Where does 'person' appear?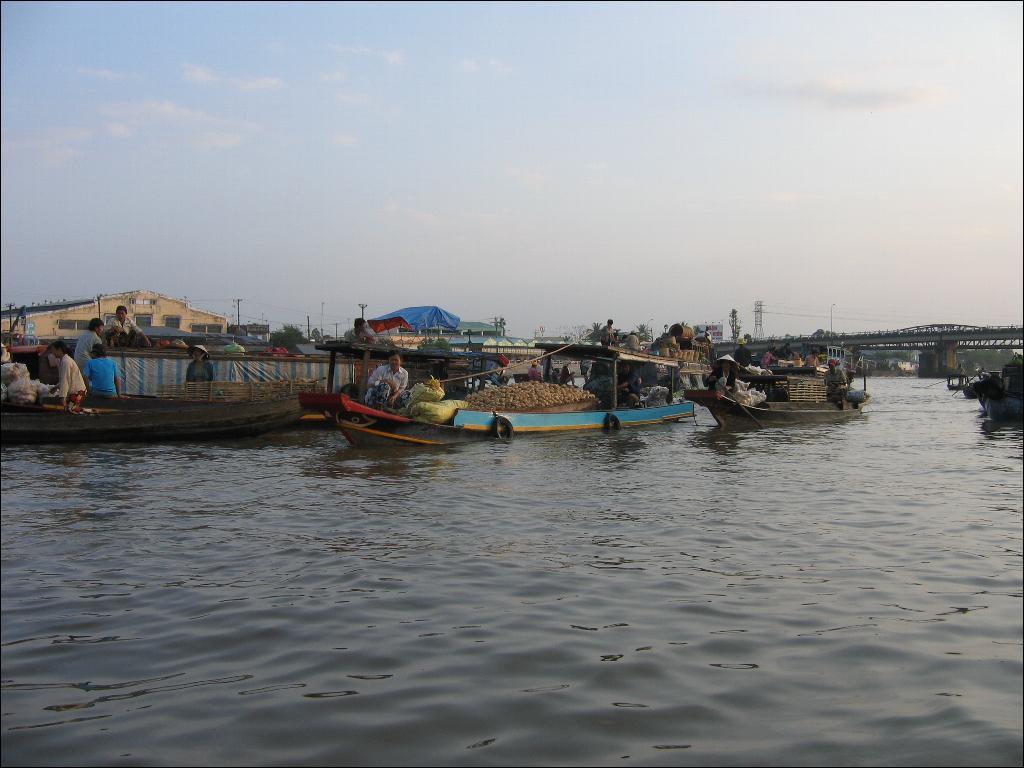
Appears at detection(184, 339, 211, 381).
